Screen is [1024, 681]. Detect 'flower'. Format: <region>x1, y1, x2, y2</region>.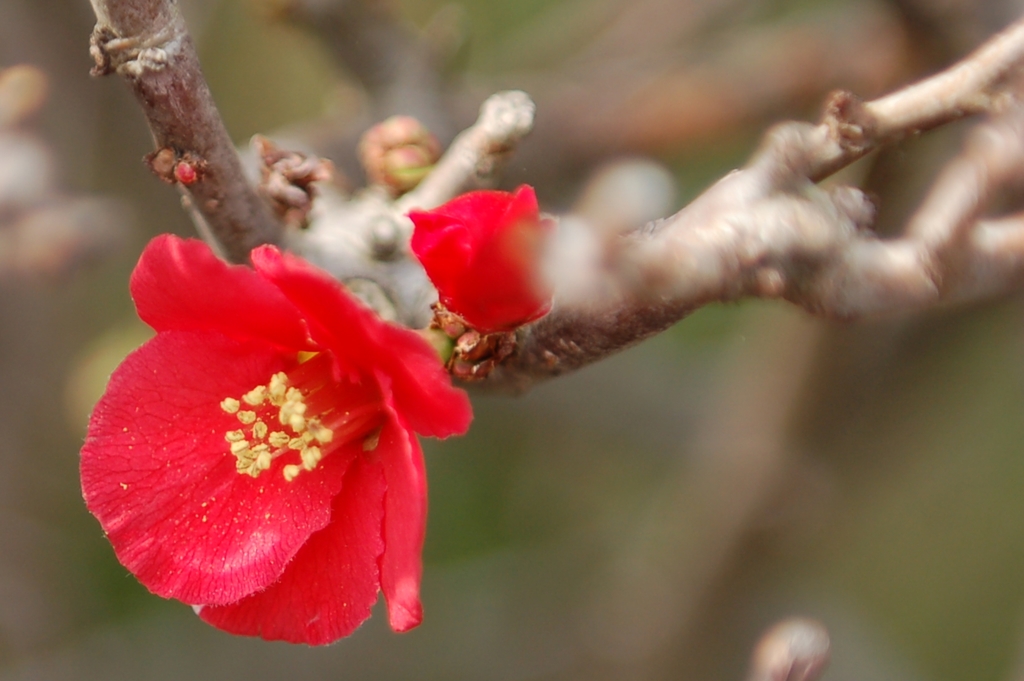
<region>84, 238, 435, 627</region>.
